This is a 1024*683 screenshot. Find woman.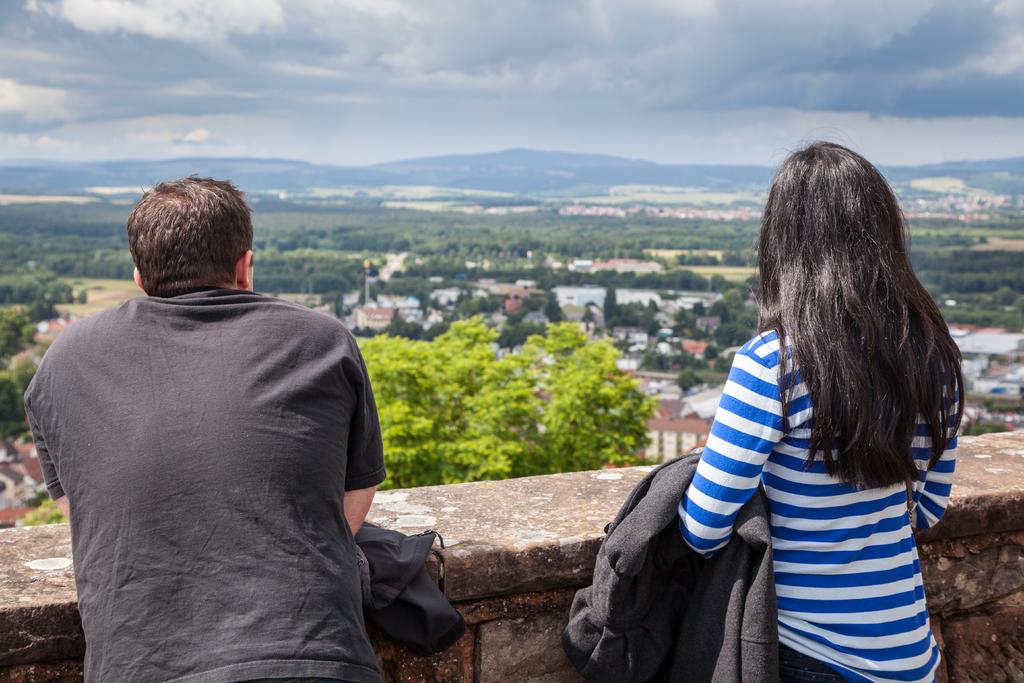
Bounding box: box(596, 181, 955, 682).
